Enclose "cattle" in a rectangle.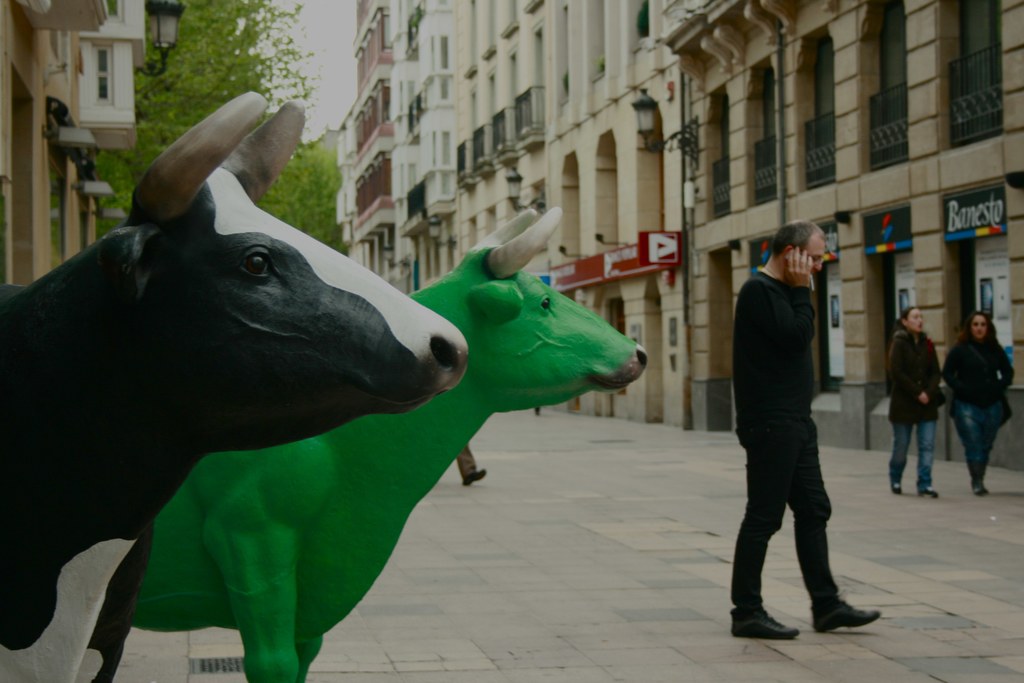
x1=0 y1=94 x2=472 y2=682.
